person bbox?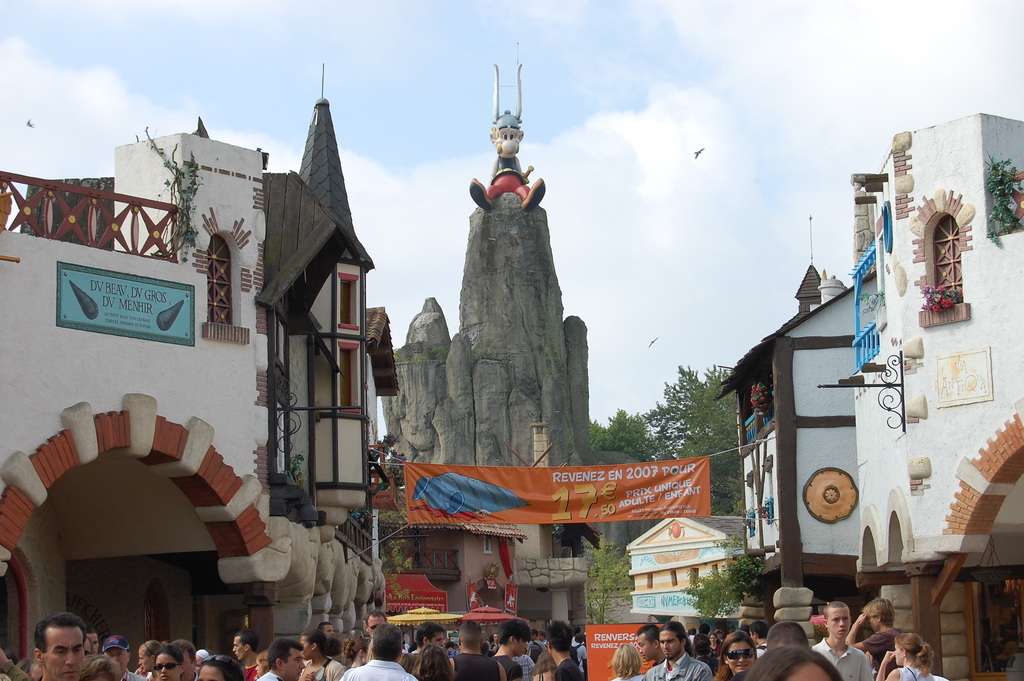
locate(33, 609, 86, 680)
